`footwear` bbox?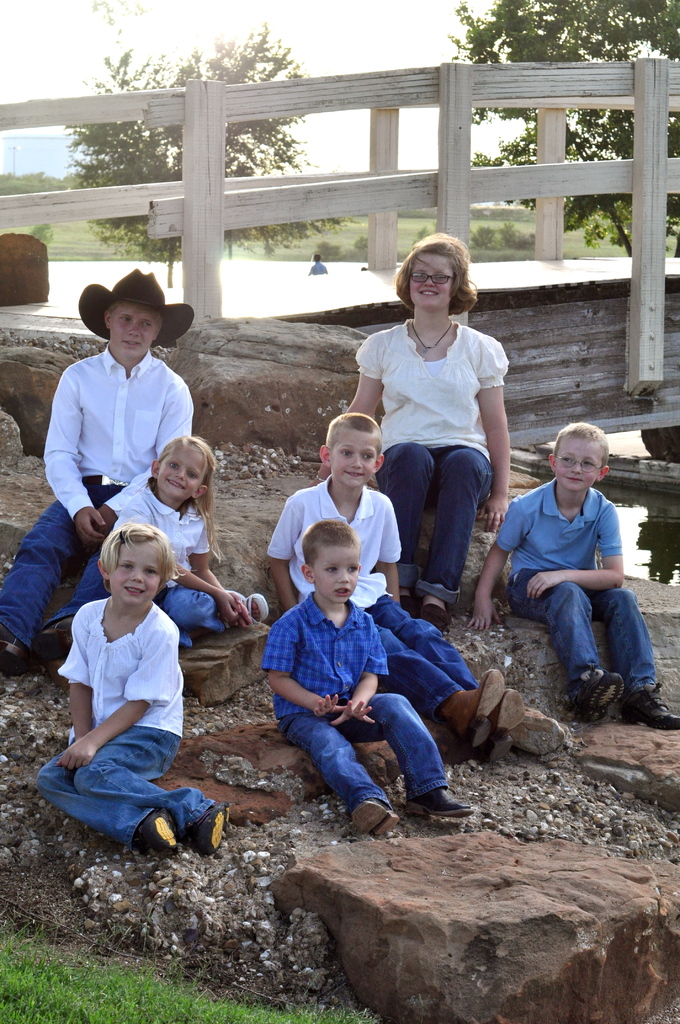
locate(484, 685, 526, 764)
